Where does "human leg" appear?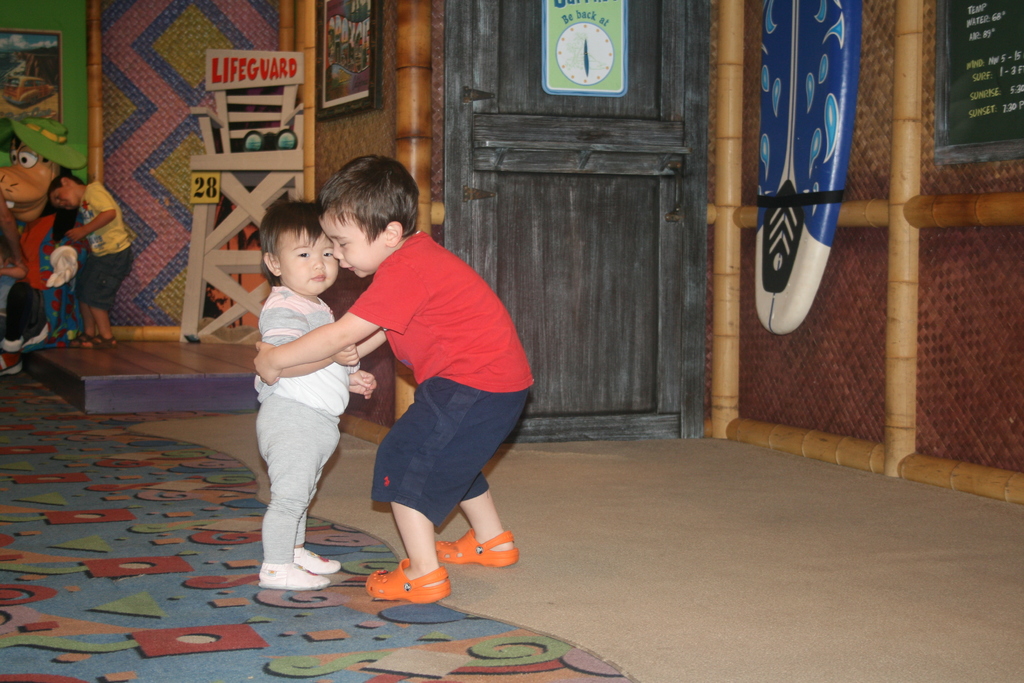
Appears at box(294, 484, 340, 572).
